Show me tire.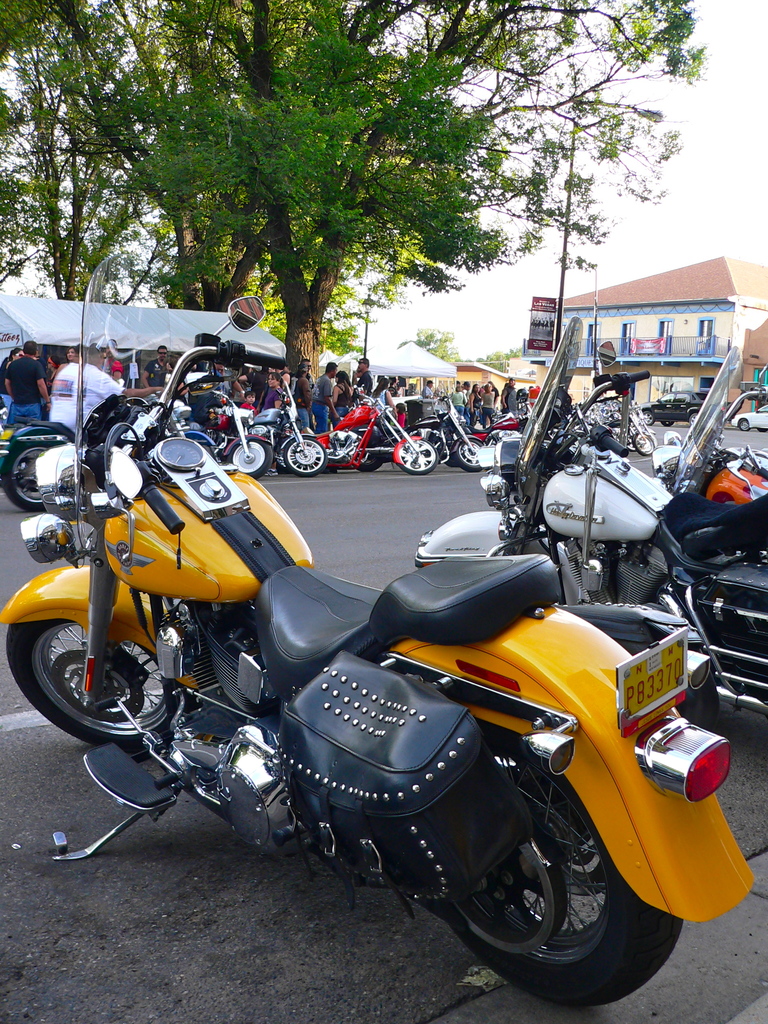
tire is here: region(690, 413, 699, 426).
